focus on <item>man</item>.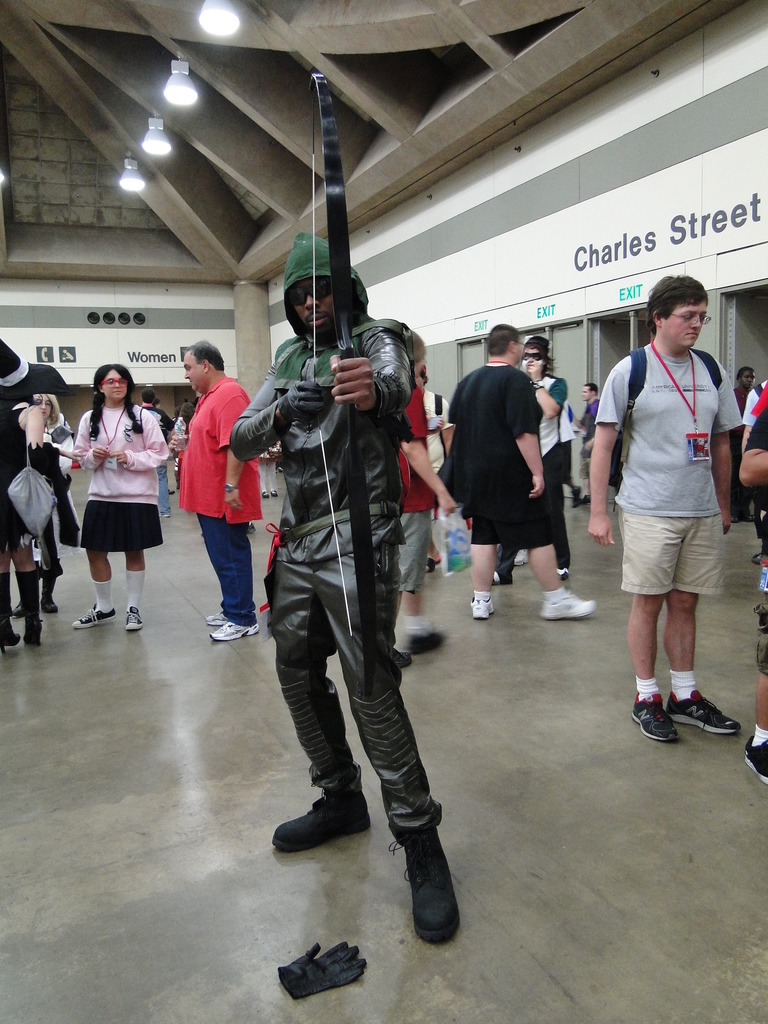
Focused at (x1=234, y1=230, x2=448, y2=945).
